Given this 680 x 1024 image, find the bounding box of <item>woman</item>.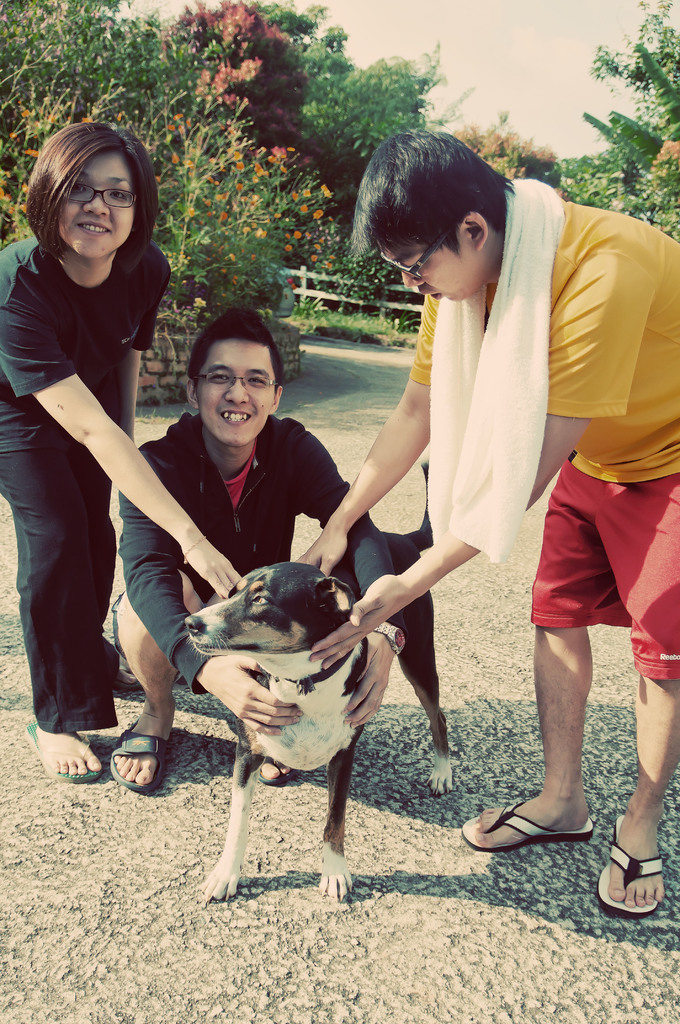
(left=4, top=93, right=197, bottom=815).
